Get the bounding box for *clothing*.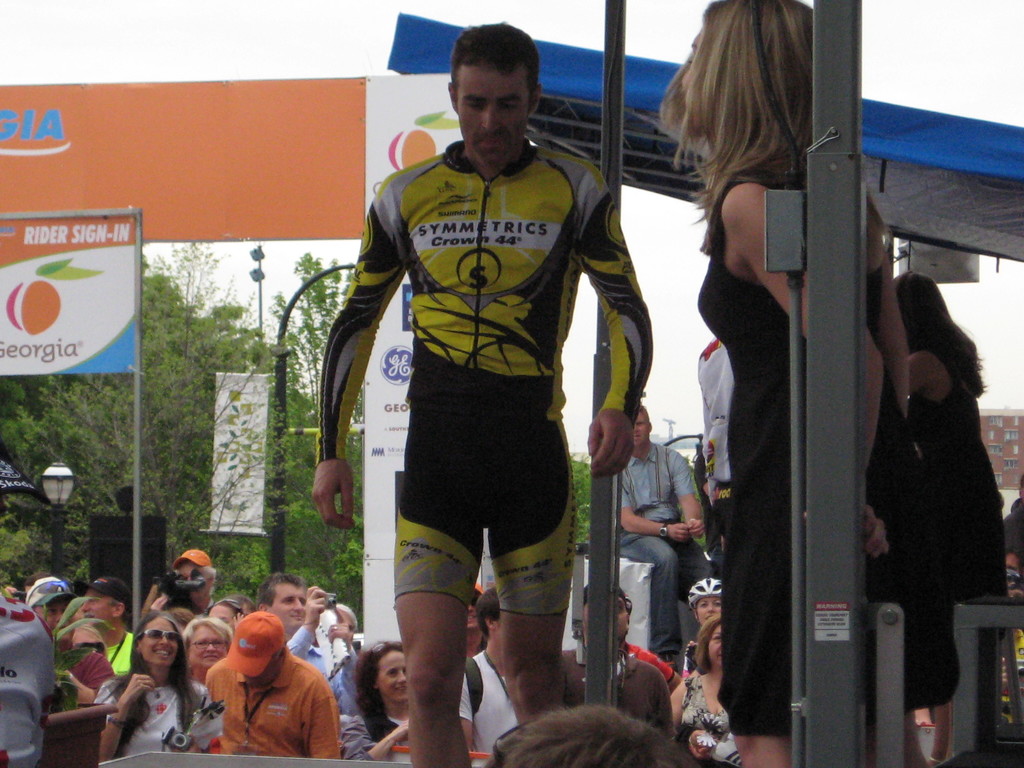
bbox=(97, 682, 225, 755).
